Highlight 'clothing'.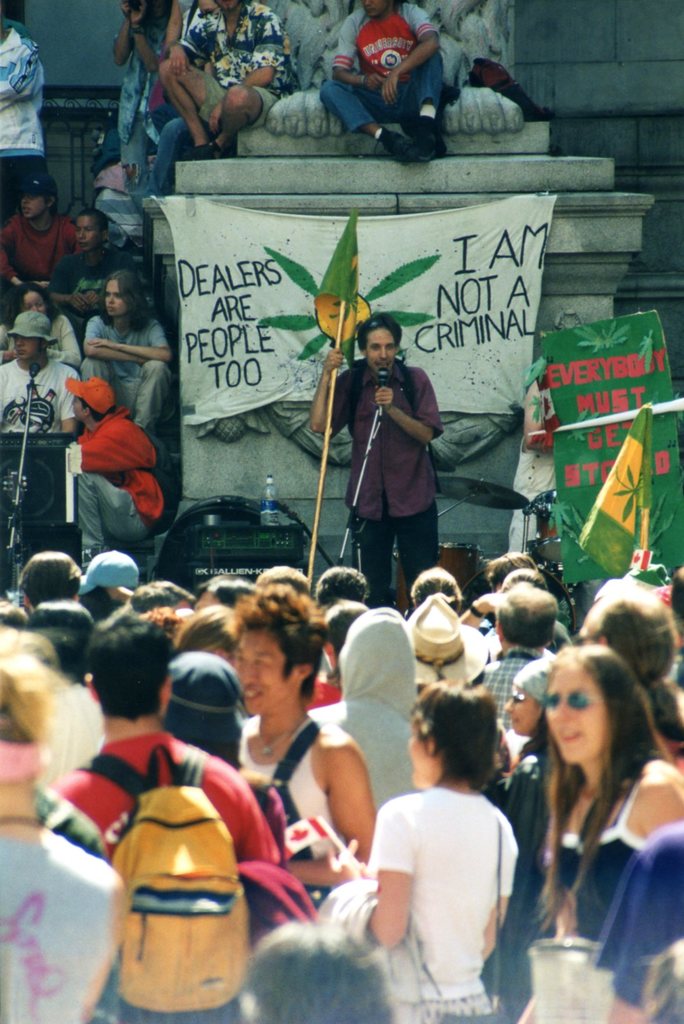
Highlighted region: detection(107, 20, 161, 154).
